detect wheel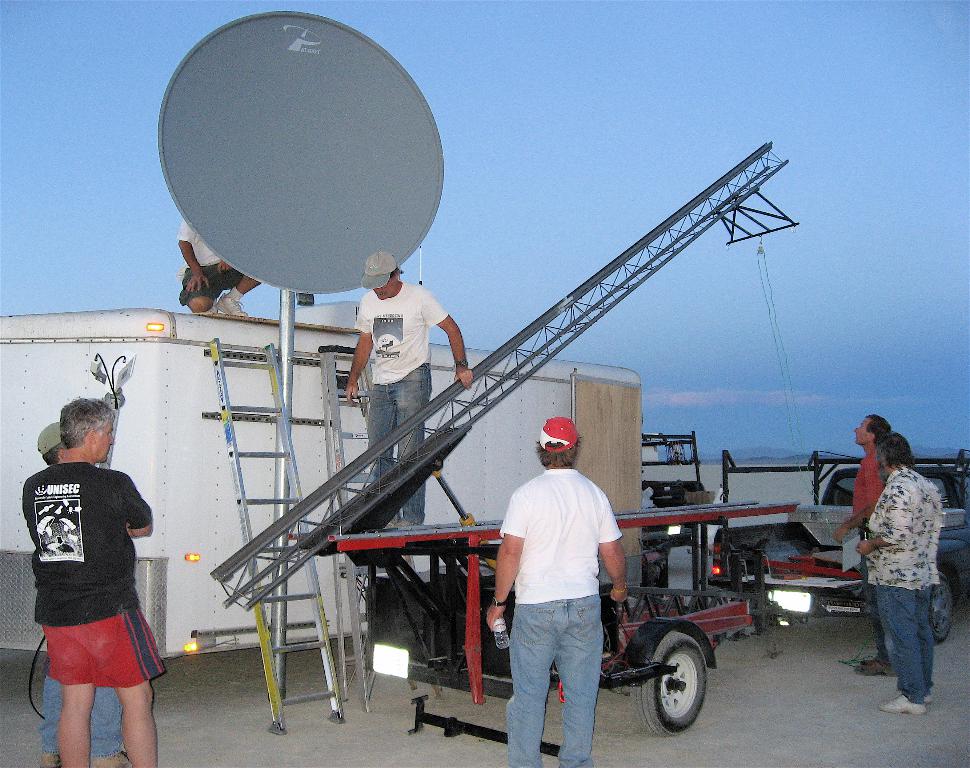
left=928, top=571, right=952, bottom=645
